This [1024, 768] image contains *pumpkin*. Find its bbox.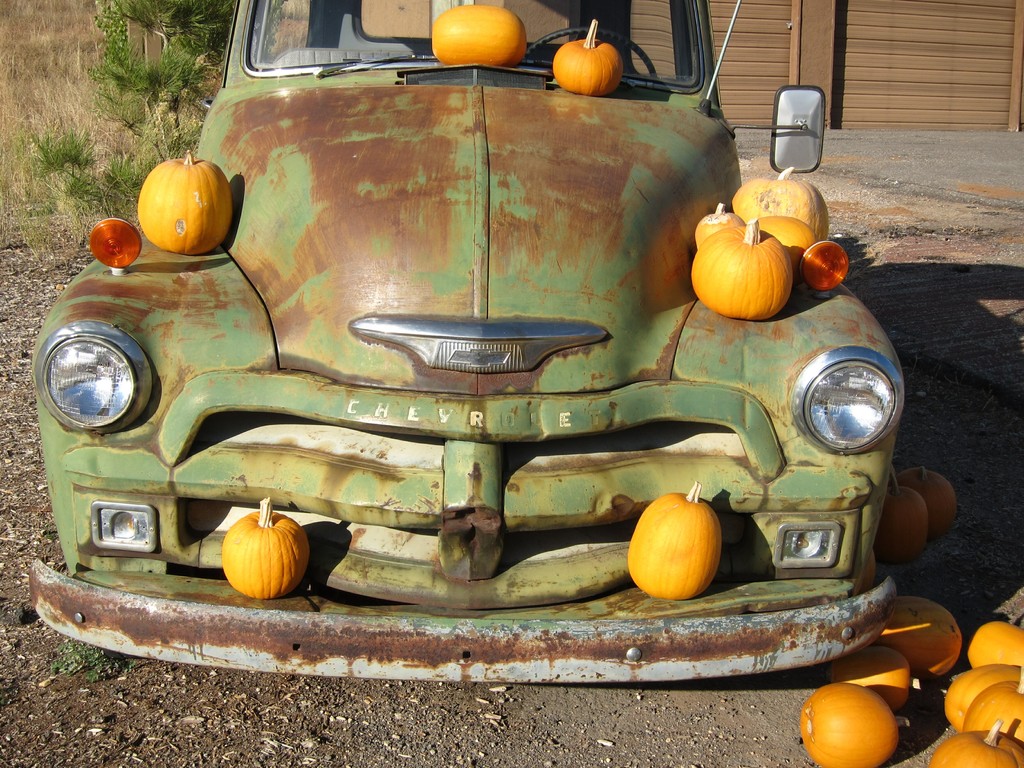
select_region(432, 2, 529, 69).
